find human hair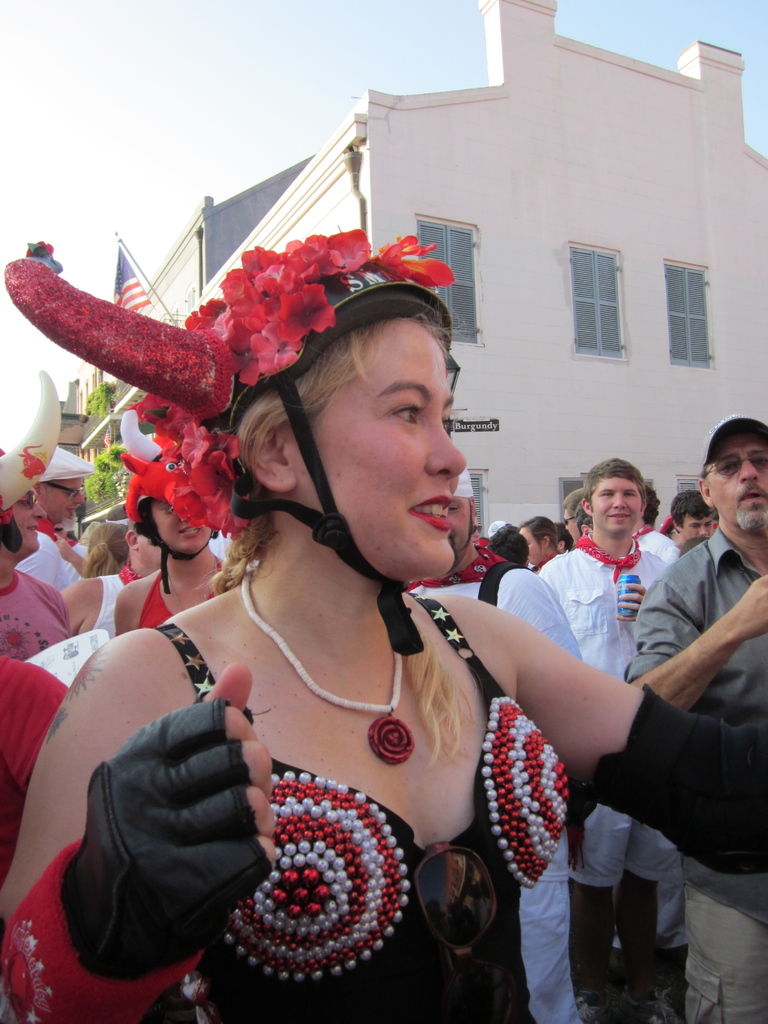
pyautogui.locateOnScreen(198, 307, 470, 769)
